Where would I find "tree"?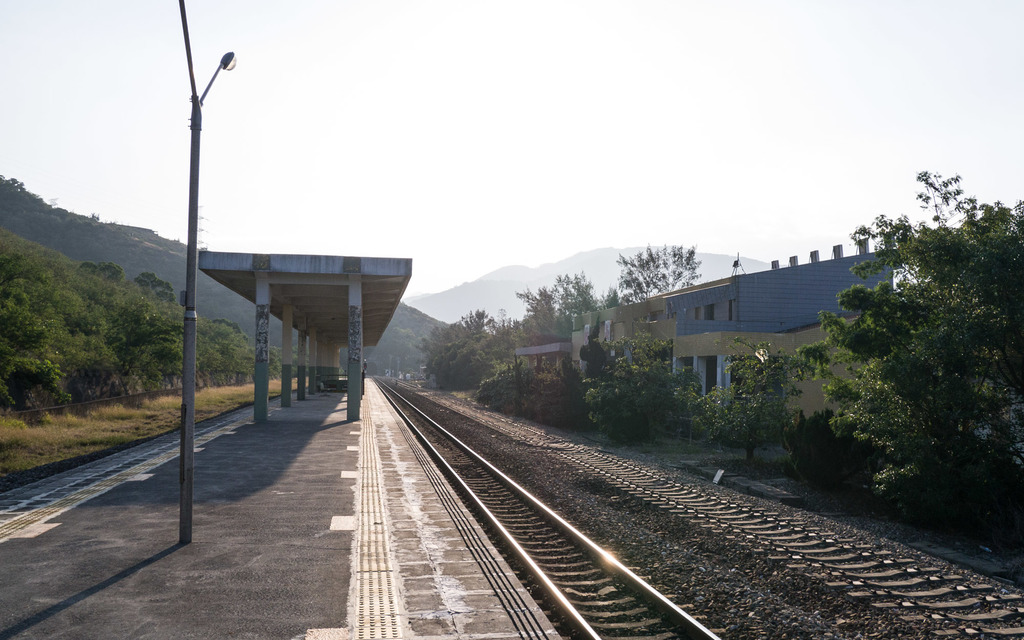
At bbox=[688, 339, 810, 468].
